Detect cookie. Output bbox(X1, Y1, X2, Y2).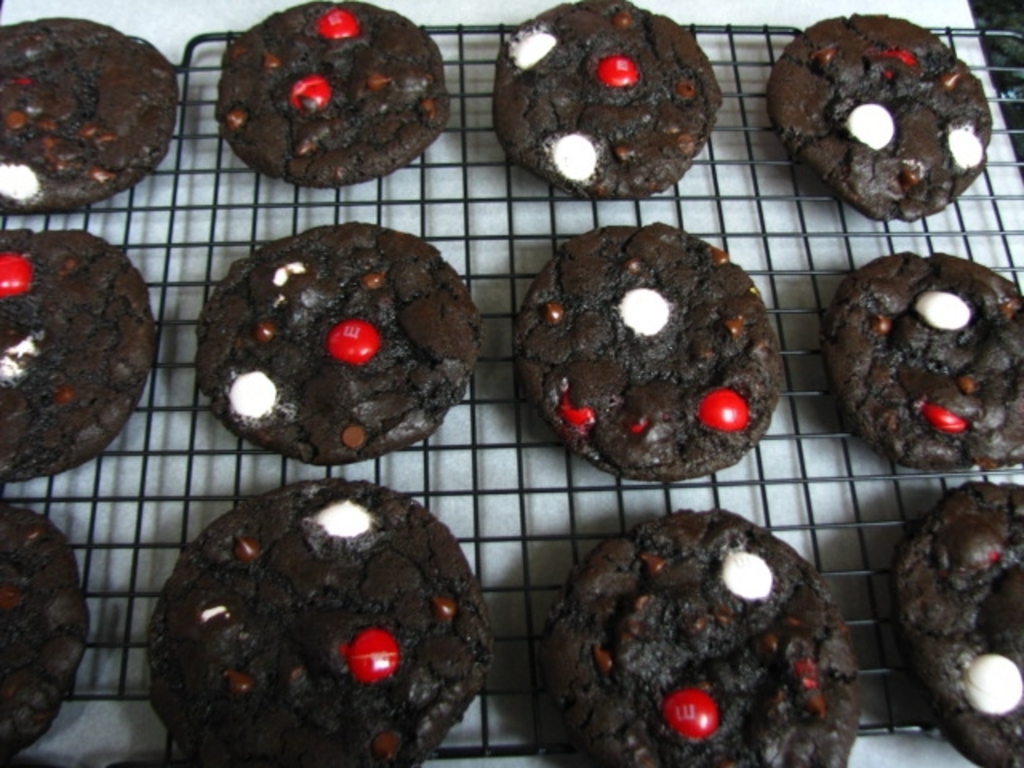
bbox(0, 13, 186, 211).
